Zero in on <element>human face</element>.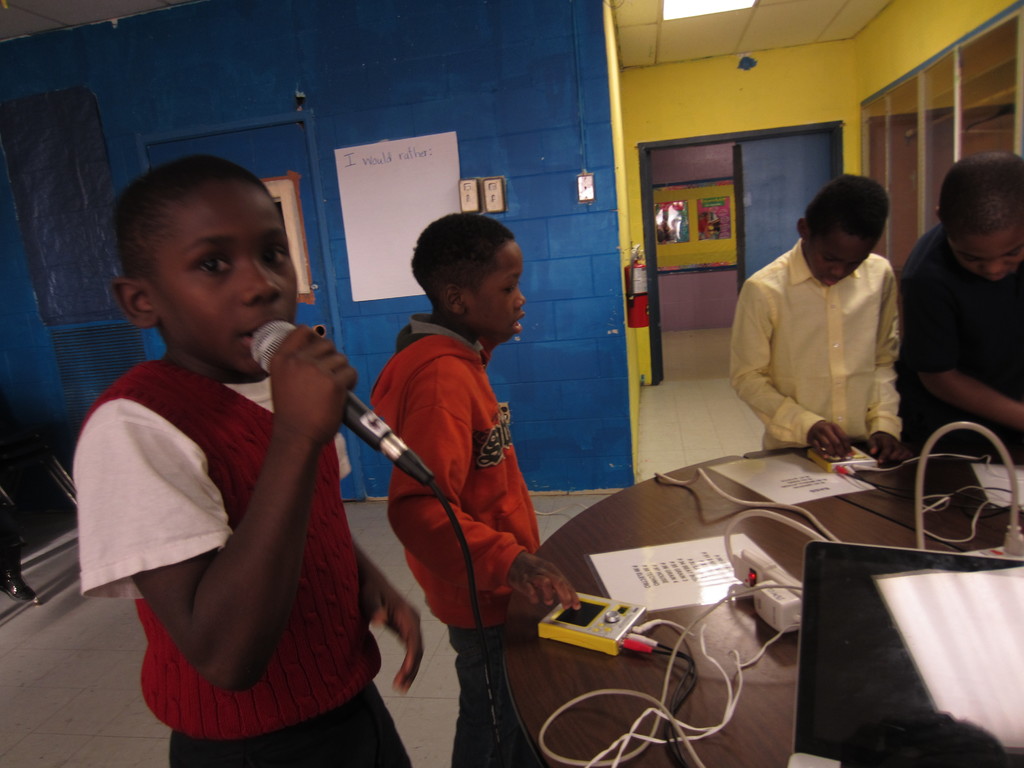
Zeroed in: 156 183 302 374.
